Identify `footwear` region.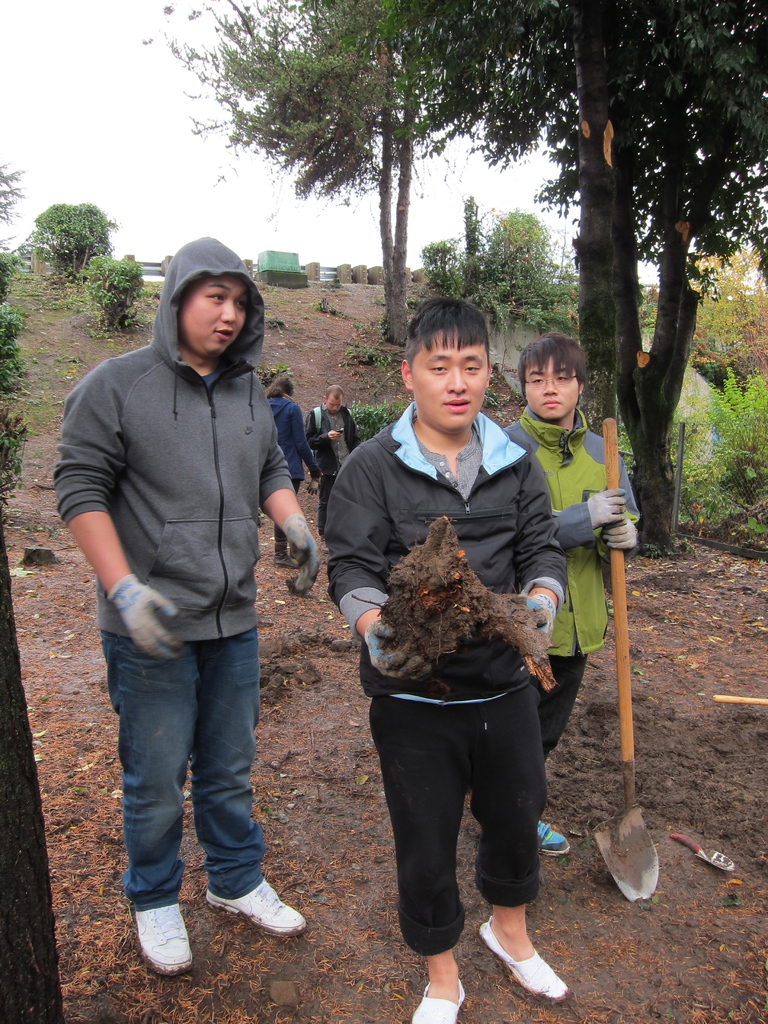
Region: x1=273, y1=545, x2=296, y2=567.
